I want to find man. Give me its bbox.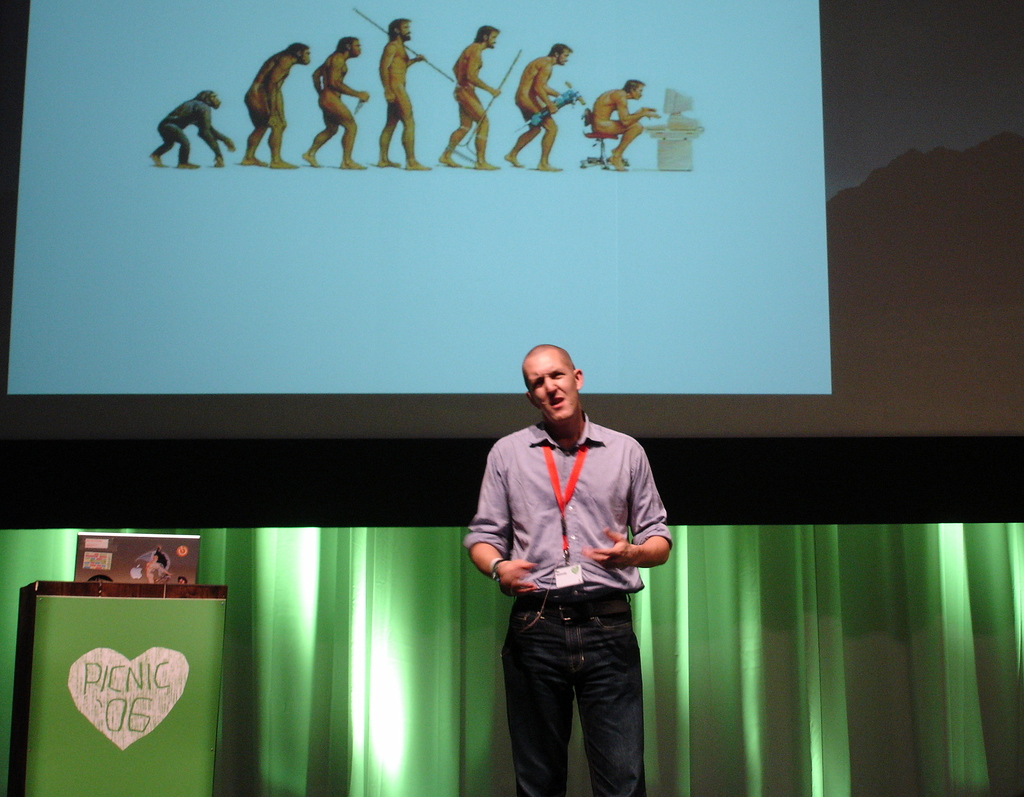
detection(590, 81, 662, 171).
